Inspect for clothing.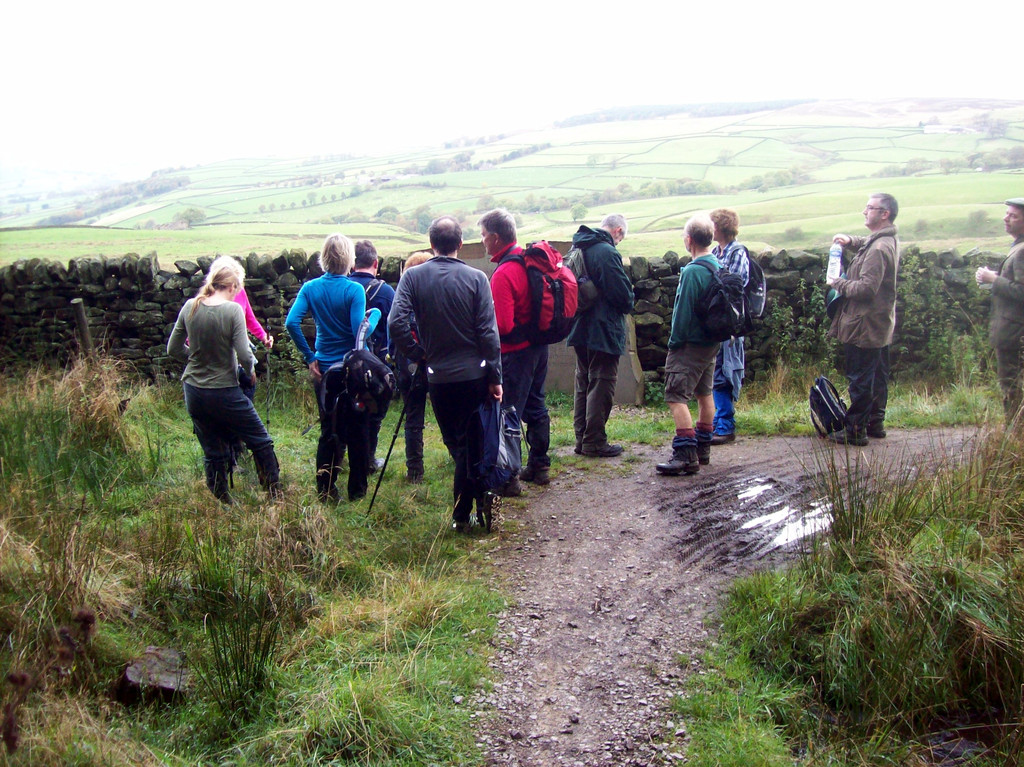
Inspection: x1=988 y1=240 x2=1023 y2=423.
